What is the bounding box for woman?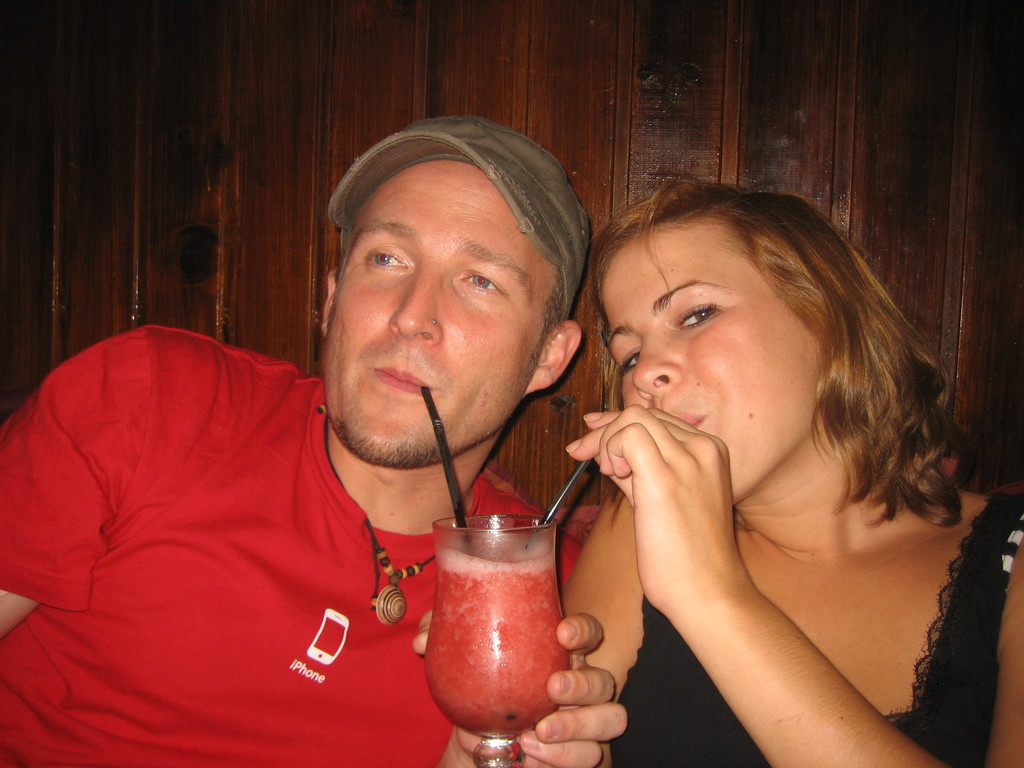
[left=549, top=172, right=1023, bottom=767].
